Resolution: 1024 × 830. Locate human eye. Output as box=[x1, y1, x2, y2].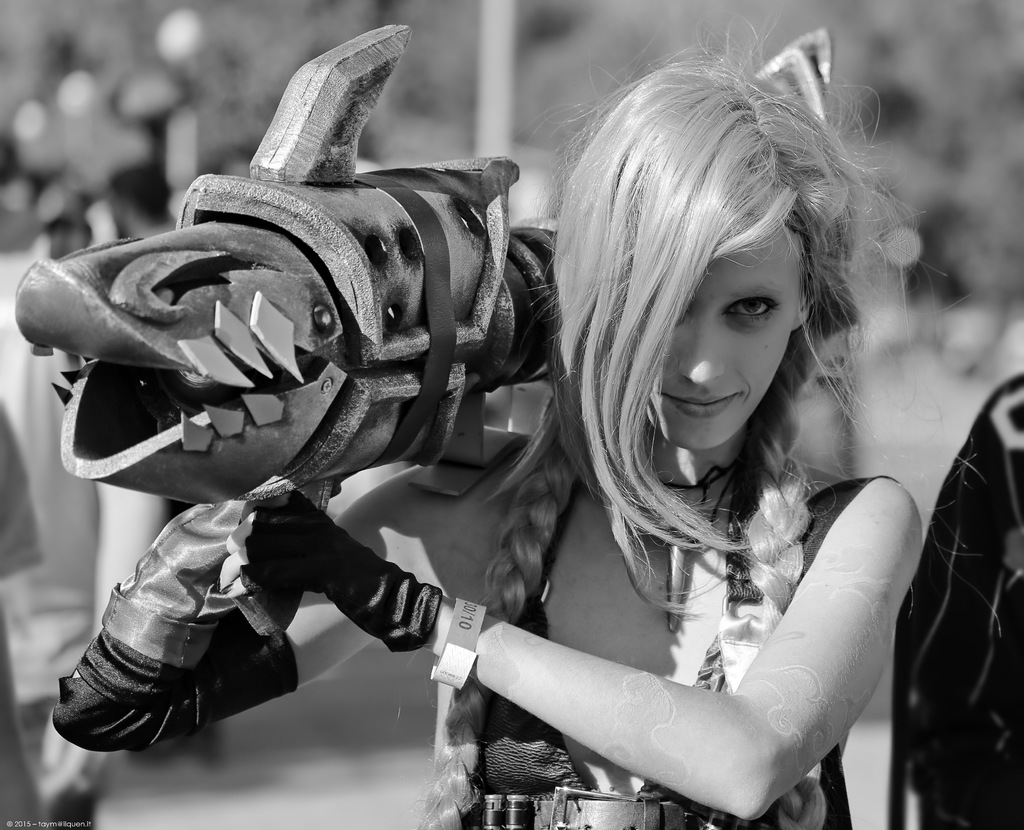
box=[719, 299, 778, 322].
